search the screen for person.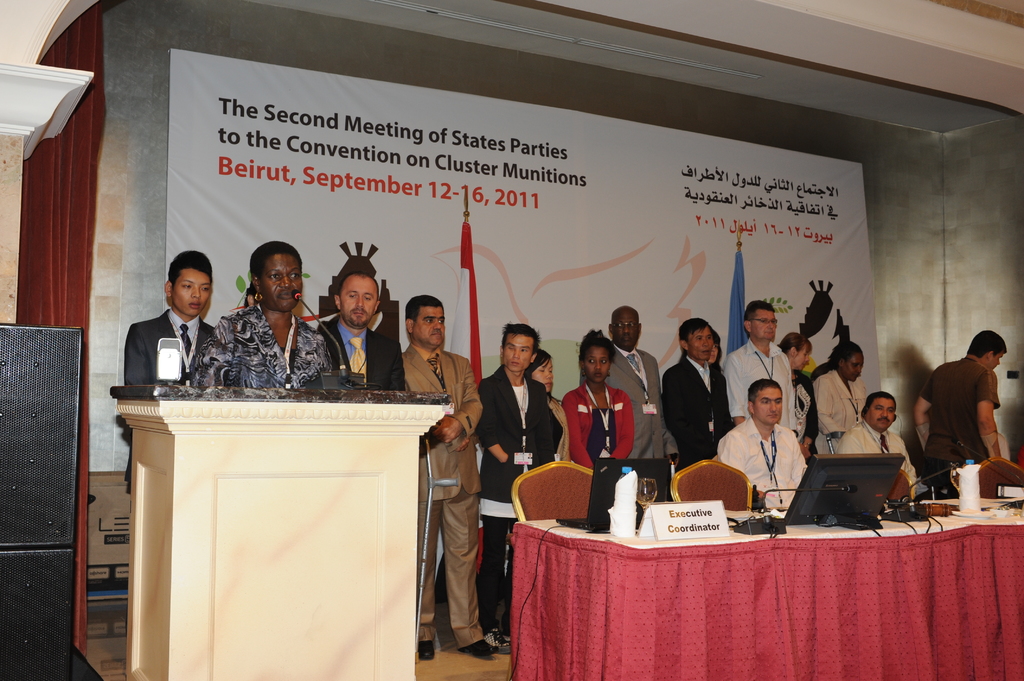
Found at [left=401, top=293, right=504, bottom=666].
